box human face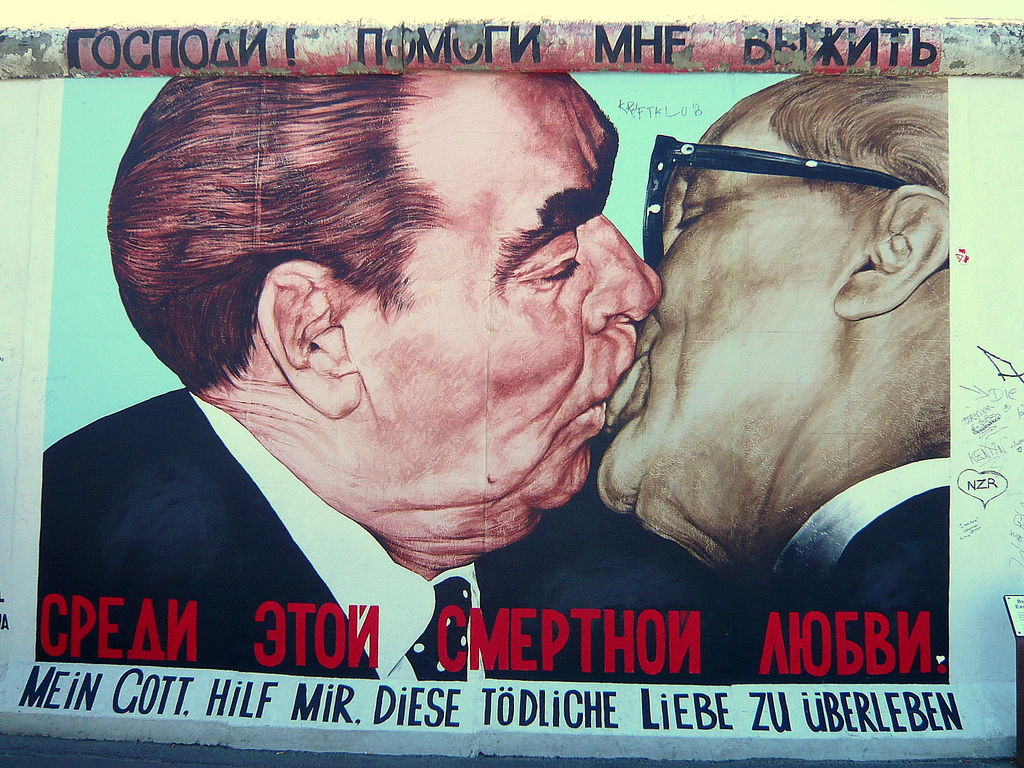
358 70 664 507
